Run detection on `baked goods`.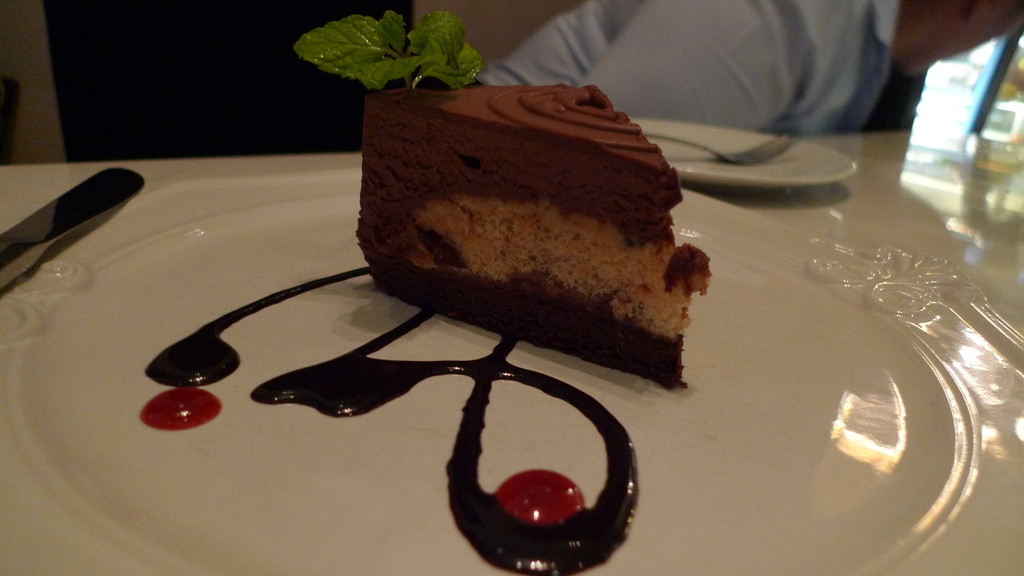
Result: bbox(354, 81, 709, 392).
